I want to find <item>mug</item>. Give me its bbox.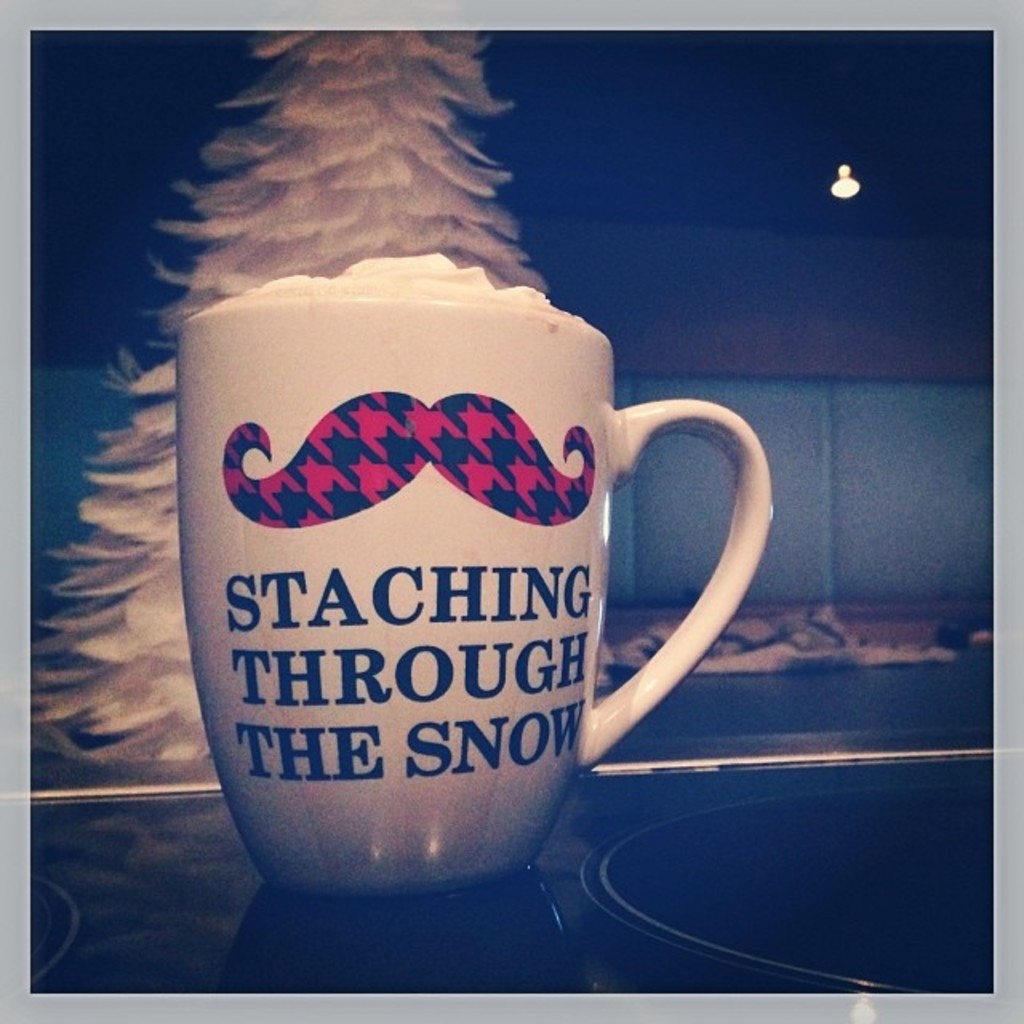
crop(174, 291, 773, 886).
